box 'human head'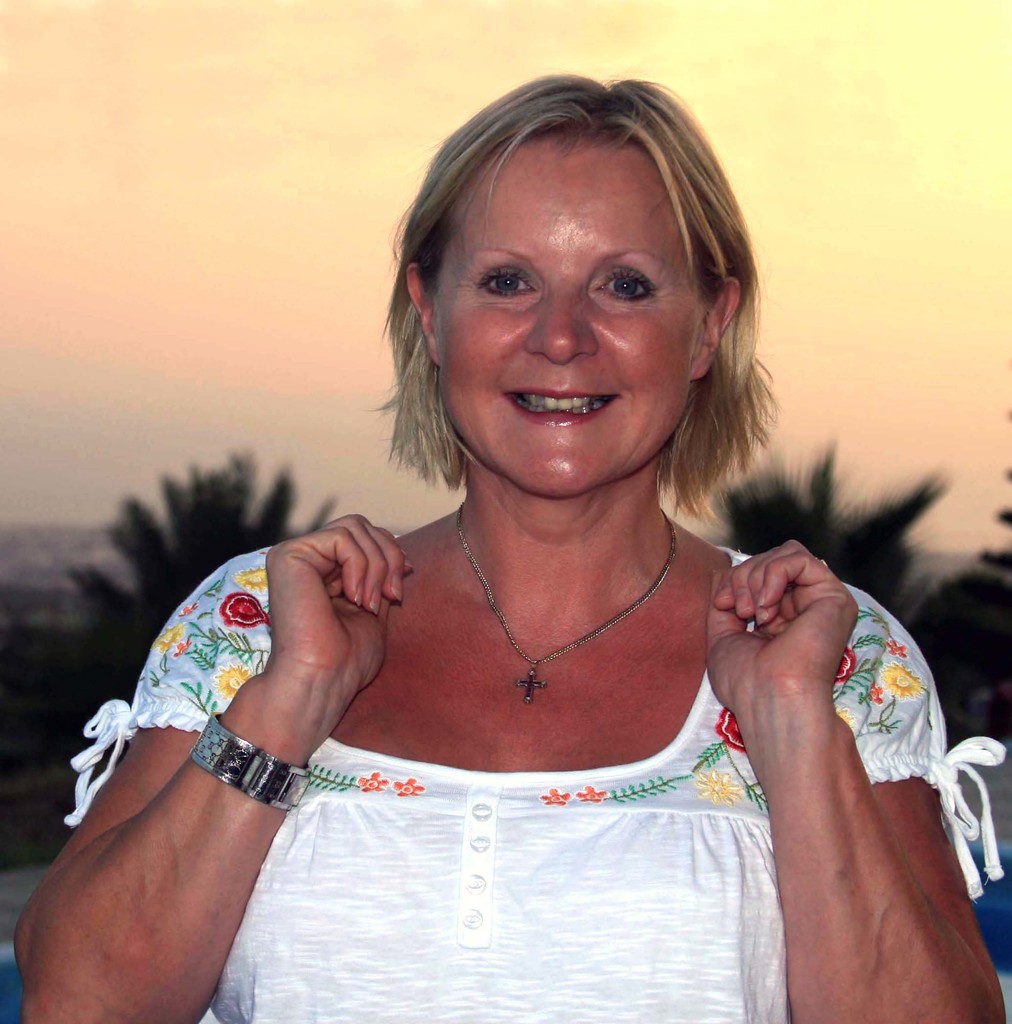
select_region(392, 76, 756, 501)
